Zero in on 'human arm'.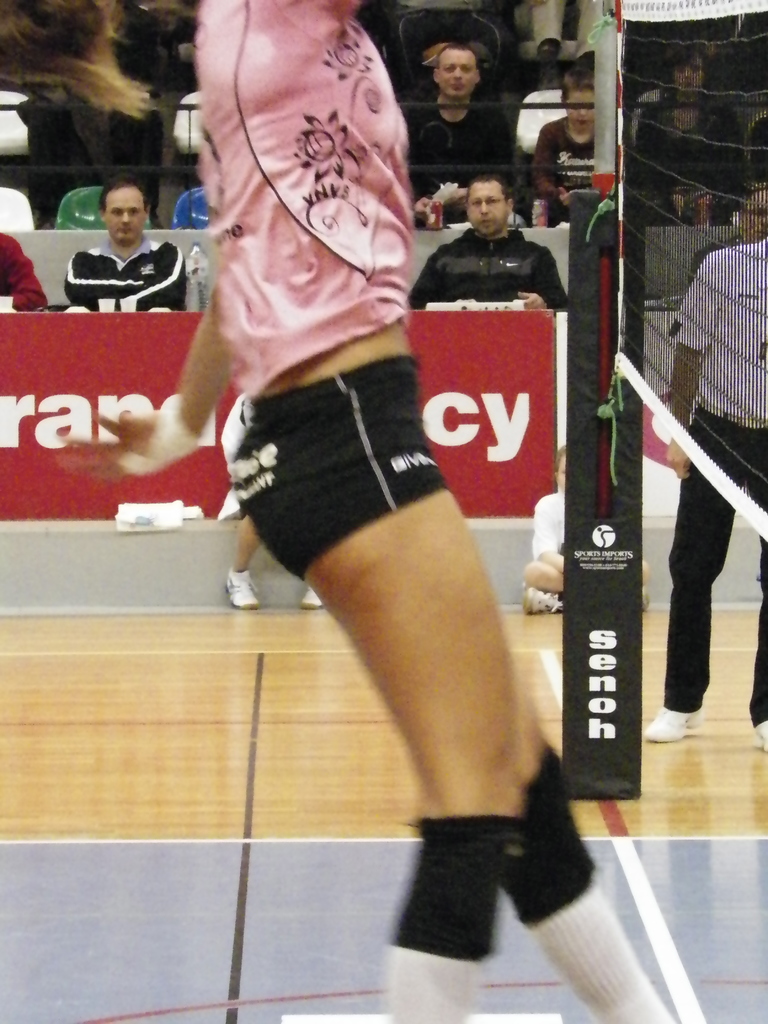
Zeroed in: (left=45, top=278, right=241, bottom=483).
